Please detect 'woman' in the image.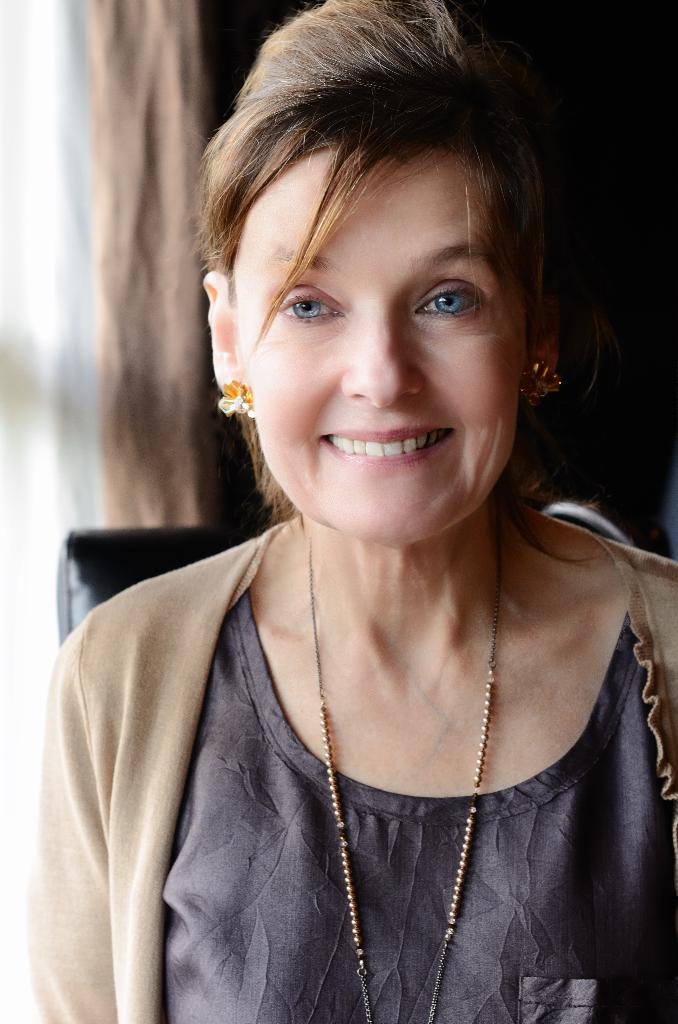
(x1=43, y1=44, x2=661, y2=972).
